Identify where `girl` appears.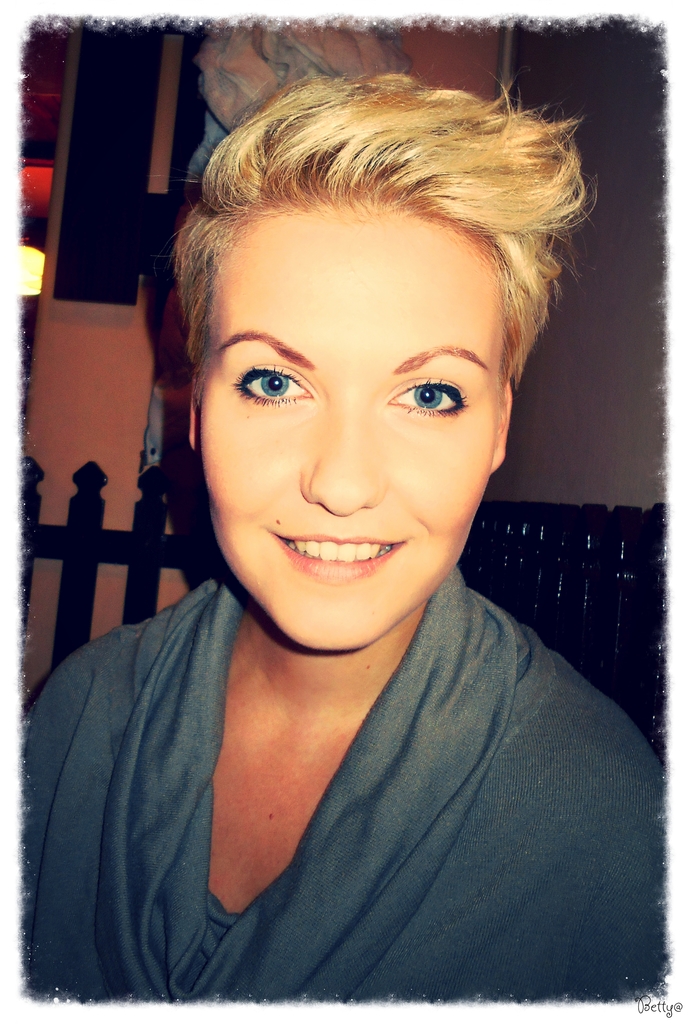
Appears at bbox=[22, 70, 662, 1004].
